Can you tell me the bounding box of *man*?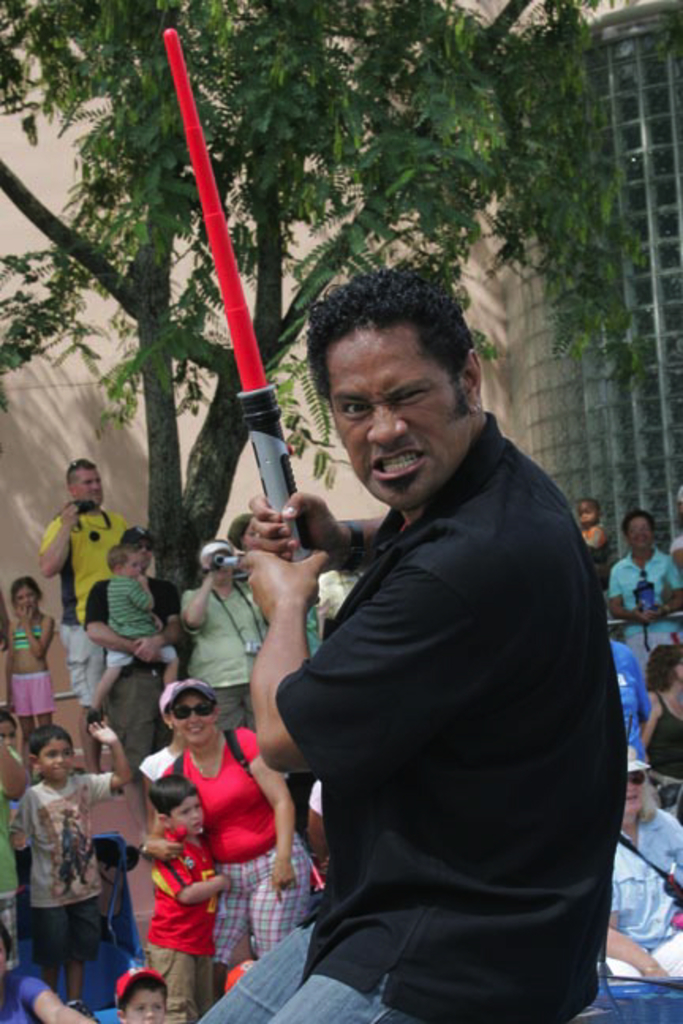
607,634,650,768.
